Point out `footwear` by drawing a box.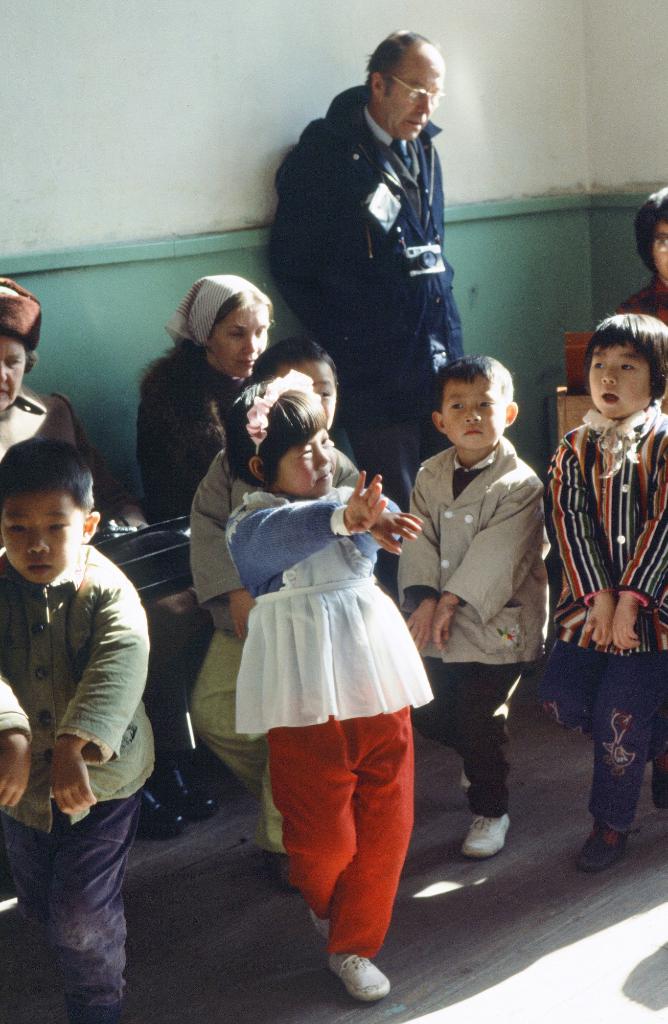
bbox=[648, 739, 667, 818].
